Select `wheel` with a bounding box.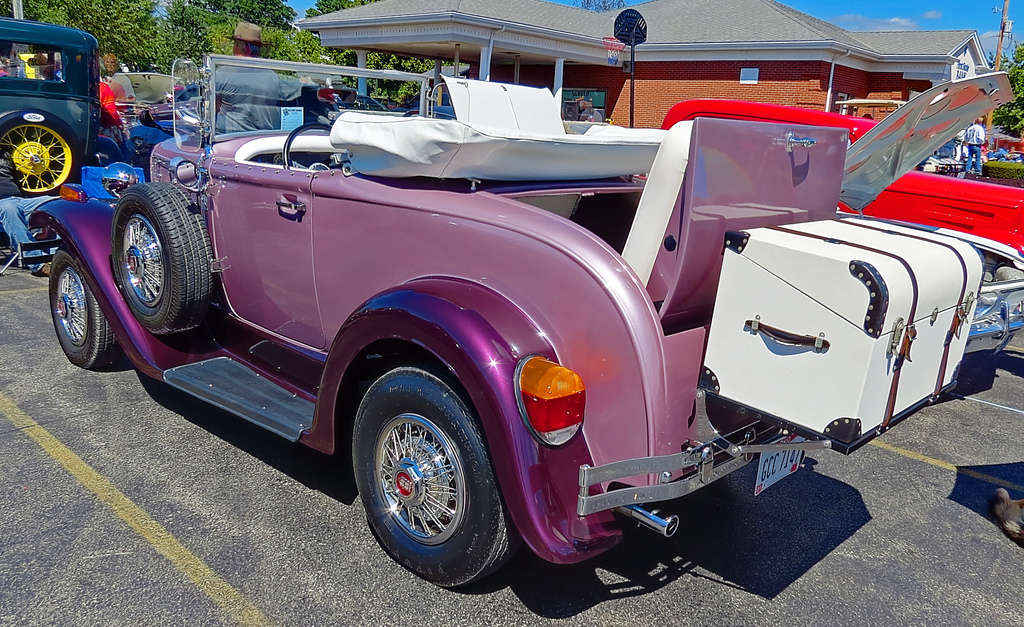
bbox=[0, 111, 80, 196].
